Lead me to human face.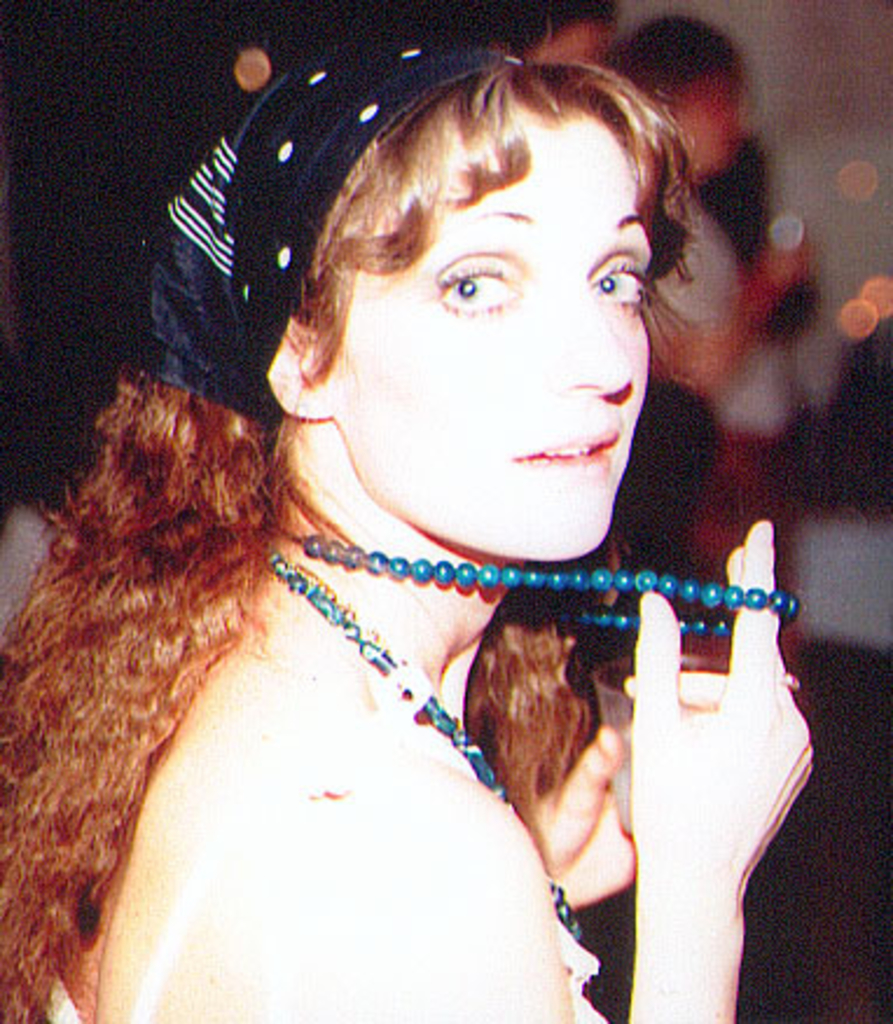
Lead to 344 112 657 563.
